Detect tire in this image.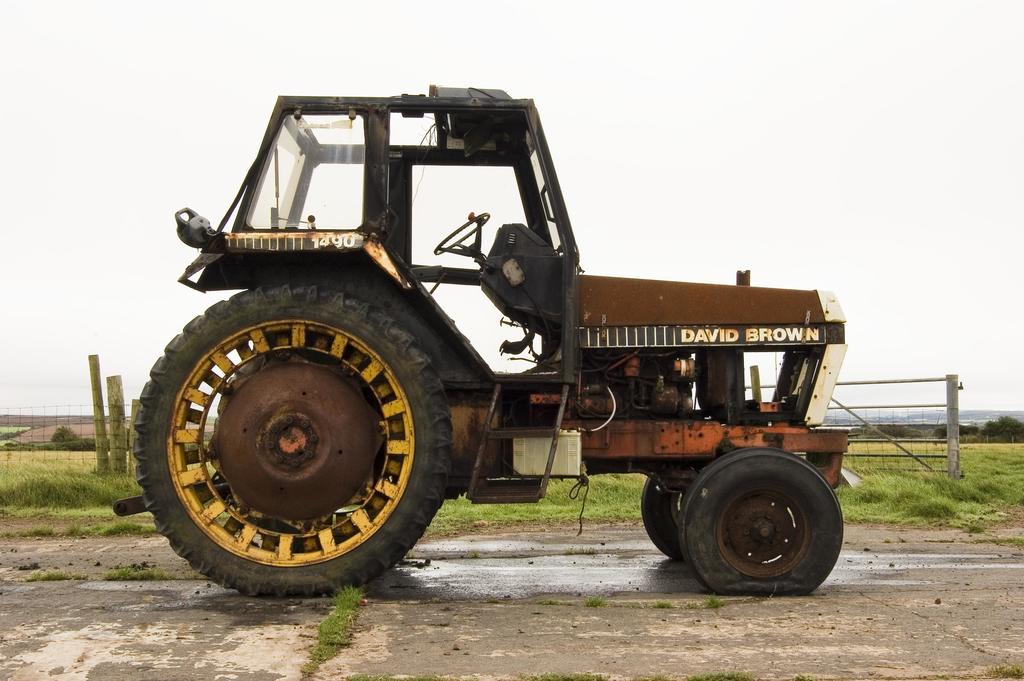
Detection: [680, 443, 844, 596].
